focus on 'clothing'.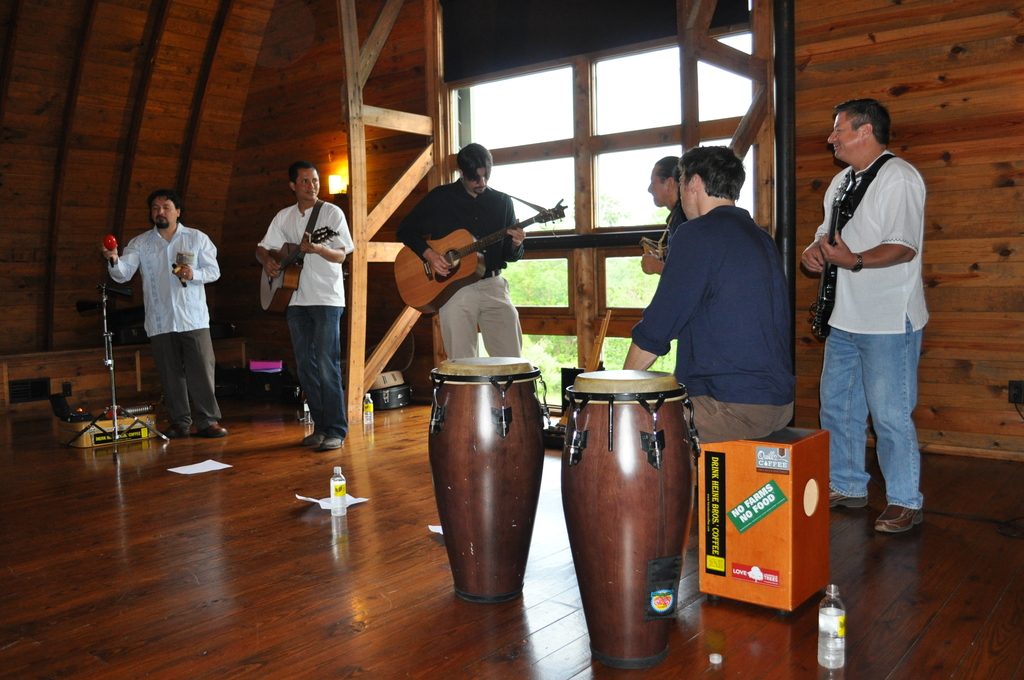
Focused at Rect(112, 219, 218, 430).
